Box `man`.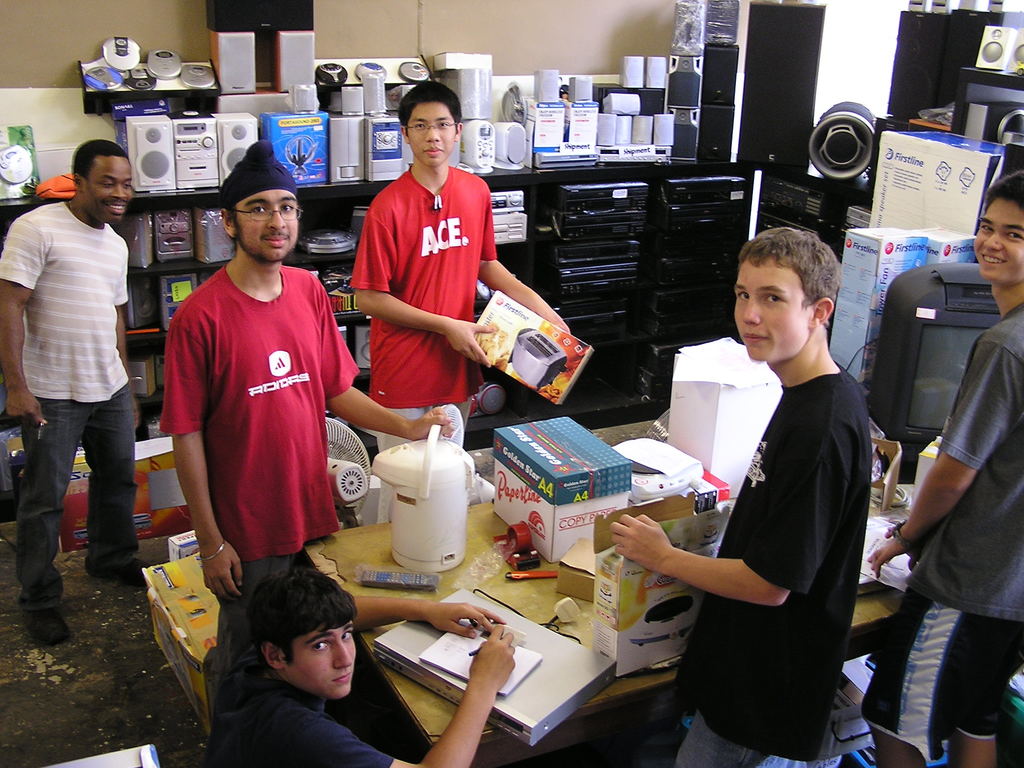
[left=870, top=163, right=1023, bottom=767].
